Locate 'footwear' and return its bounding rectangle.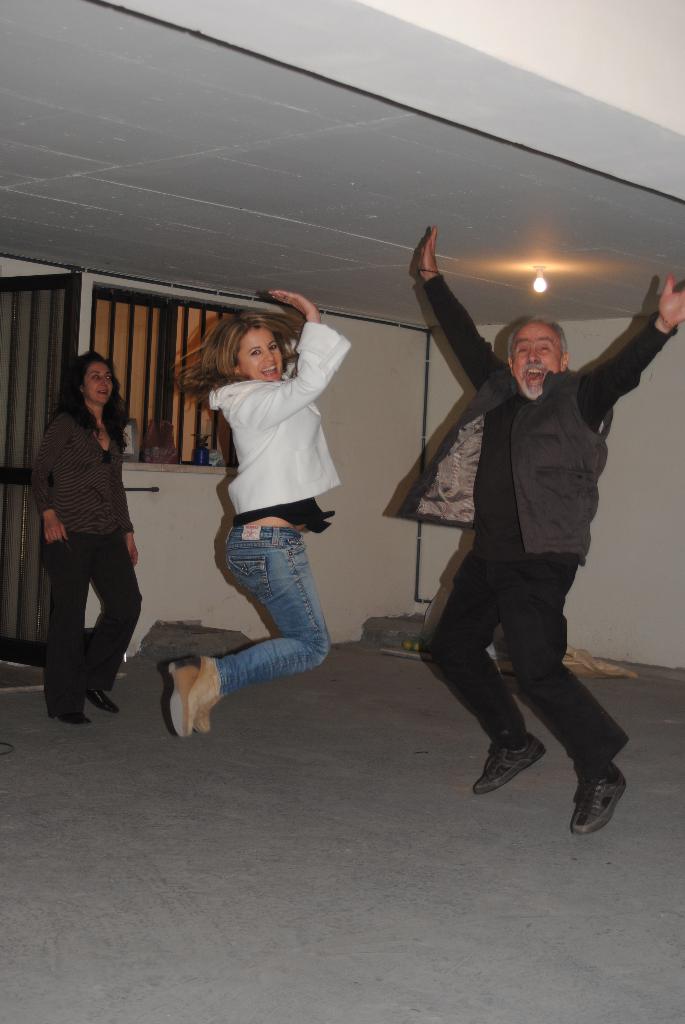
192/709/212/735.
